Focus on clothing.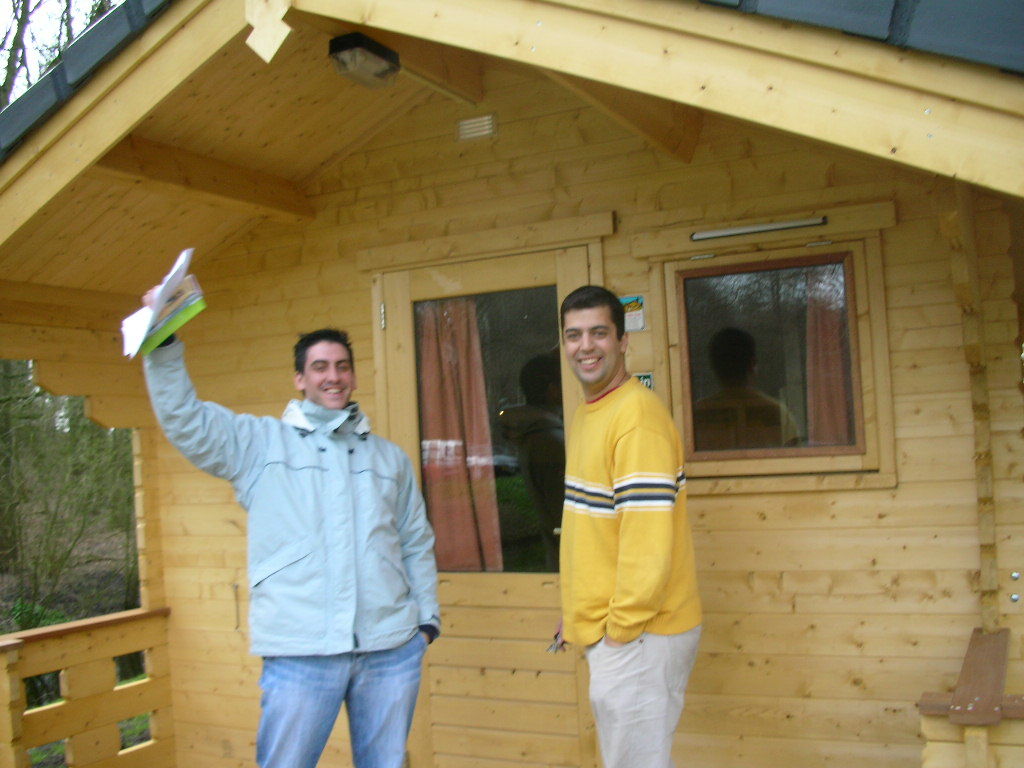
Focused at 545, 370, 704, 766.
